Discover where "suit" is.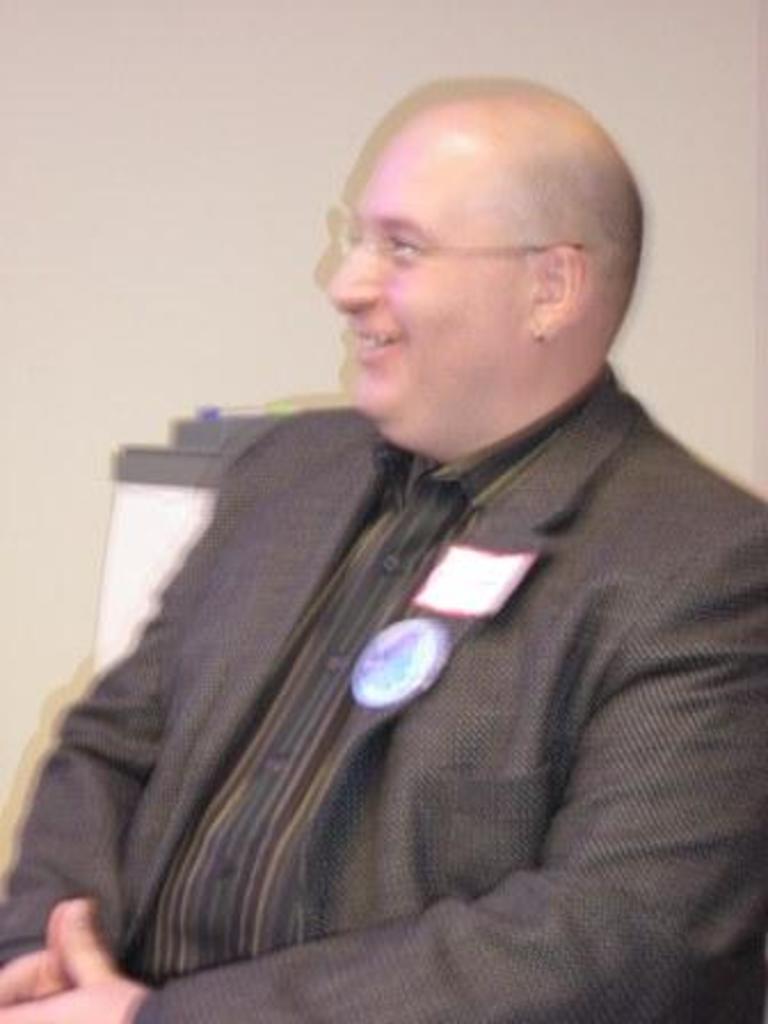
Discovered at bbox(46, 251, 743, 1017).
